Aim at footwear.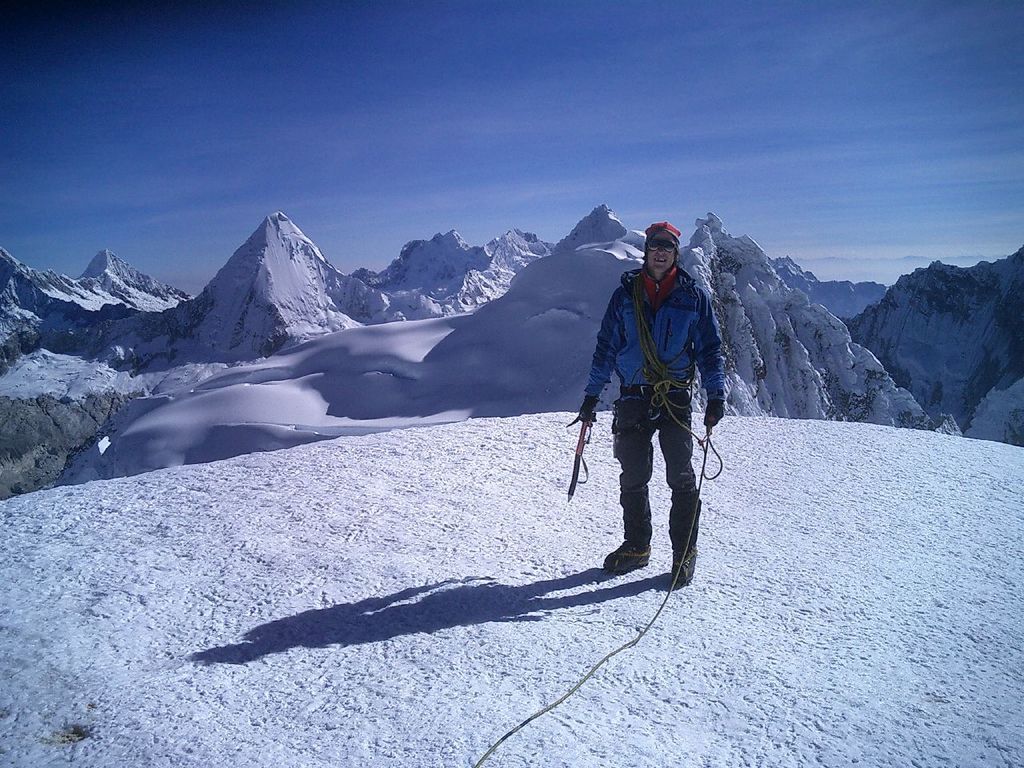
Aimed at (x1=602, y1=499, x2=650, y2=578).
